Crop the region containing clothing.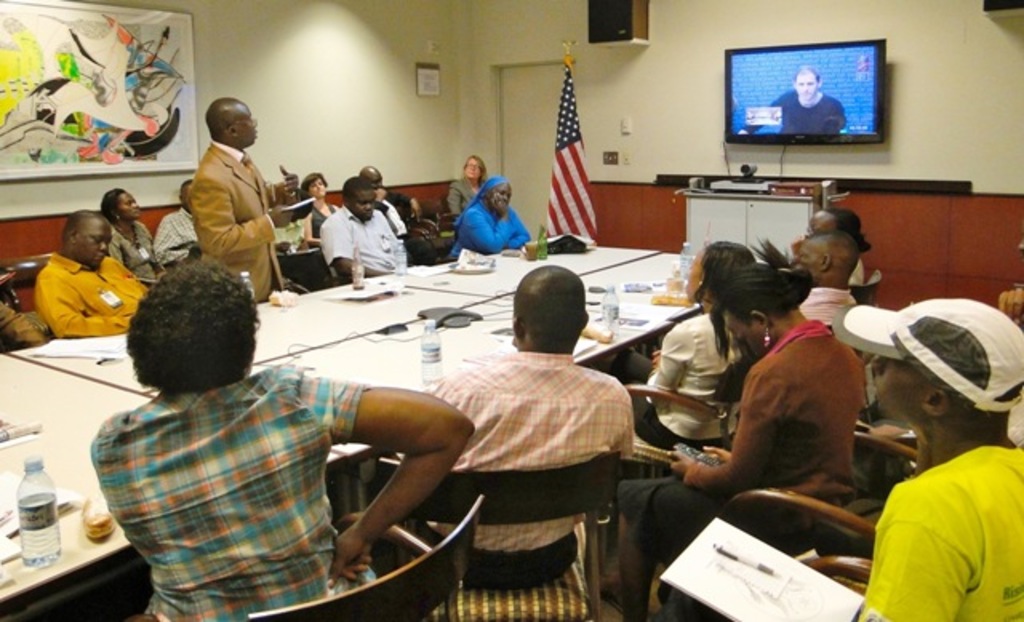
Crop region: (635, 305, 762, 451).
